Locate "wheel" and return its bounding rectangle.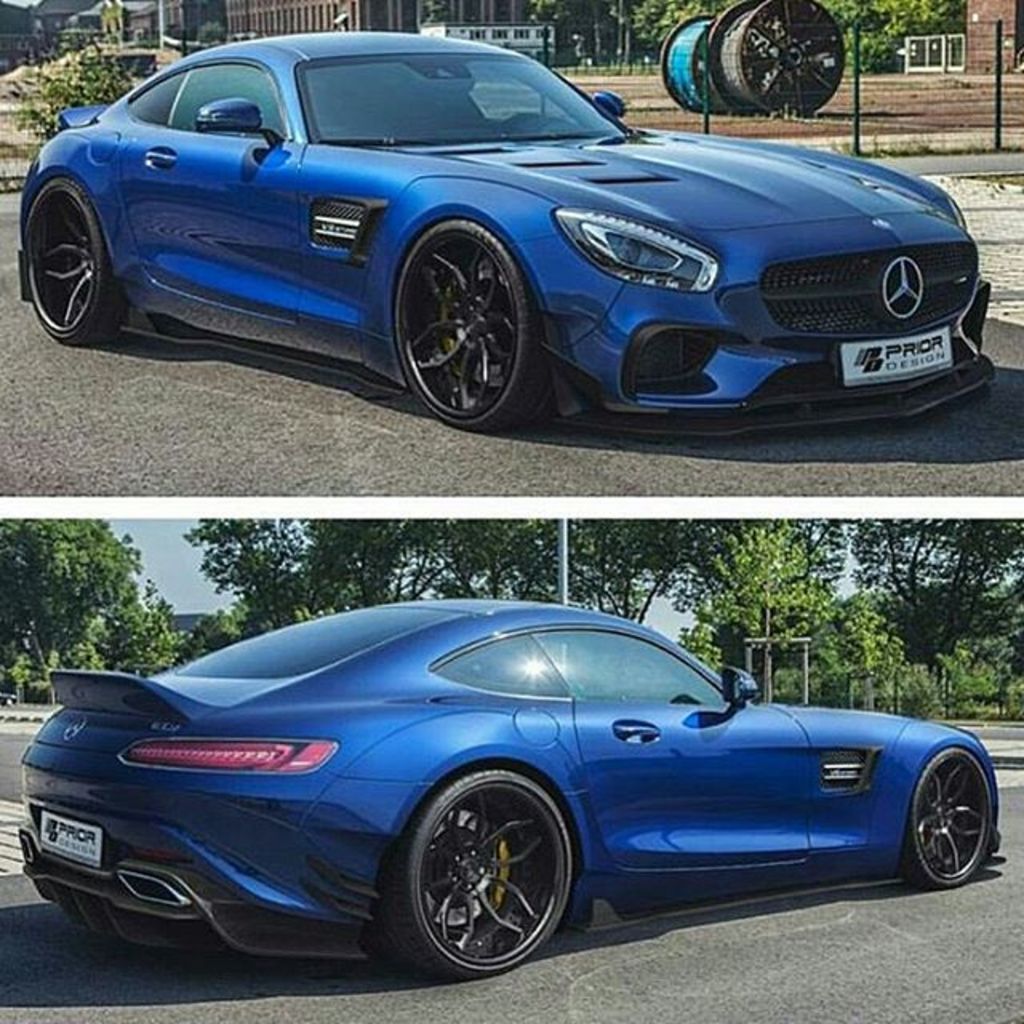
<region>395, 222, 546, 430</region>.
